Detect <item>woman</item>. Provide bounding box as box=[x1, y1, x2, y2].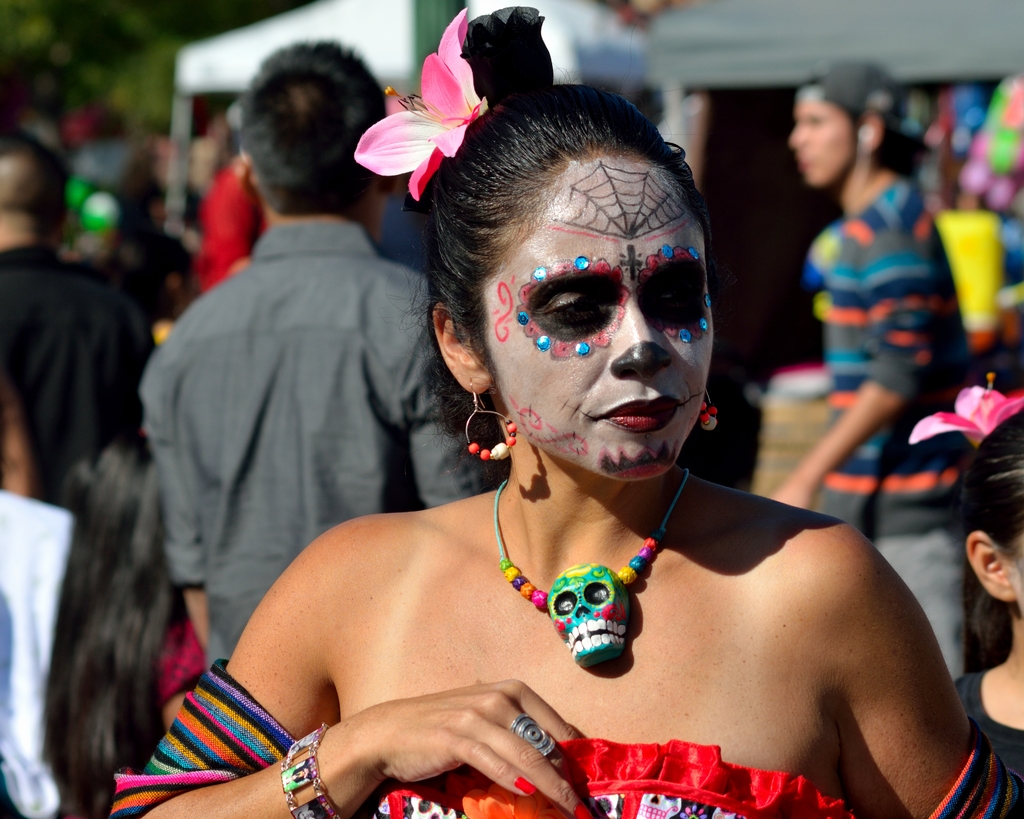
box=[257, 216, 945, 786].
